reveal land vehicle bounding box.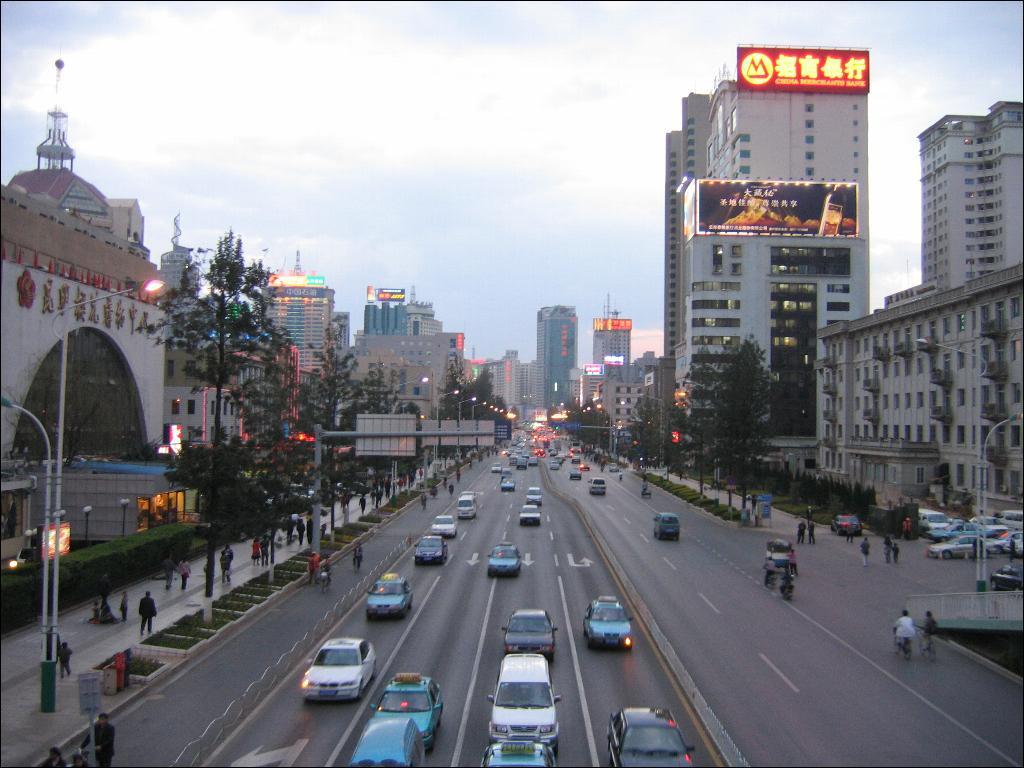
Revealed: box(420, 537, 445, 559).
